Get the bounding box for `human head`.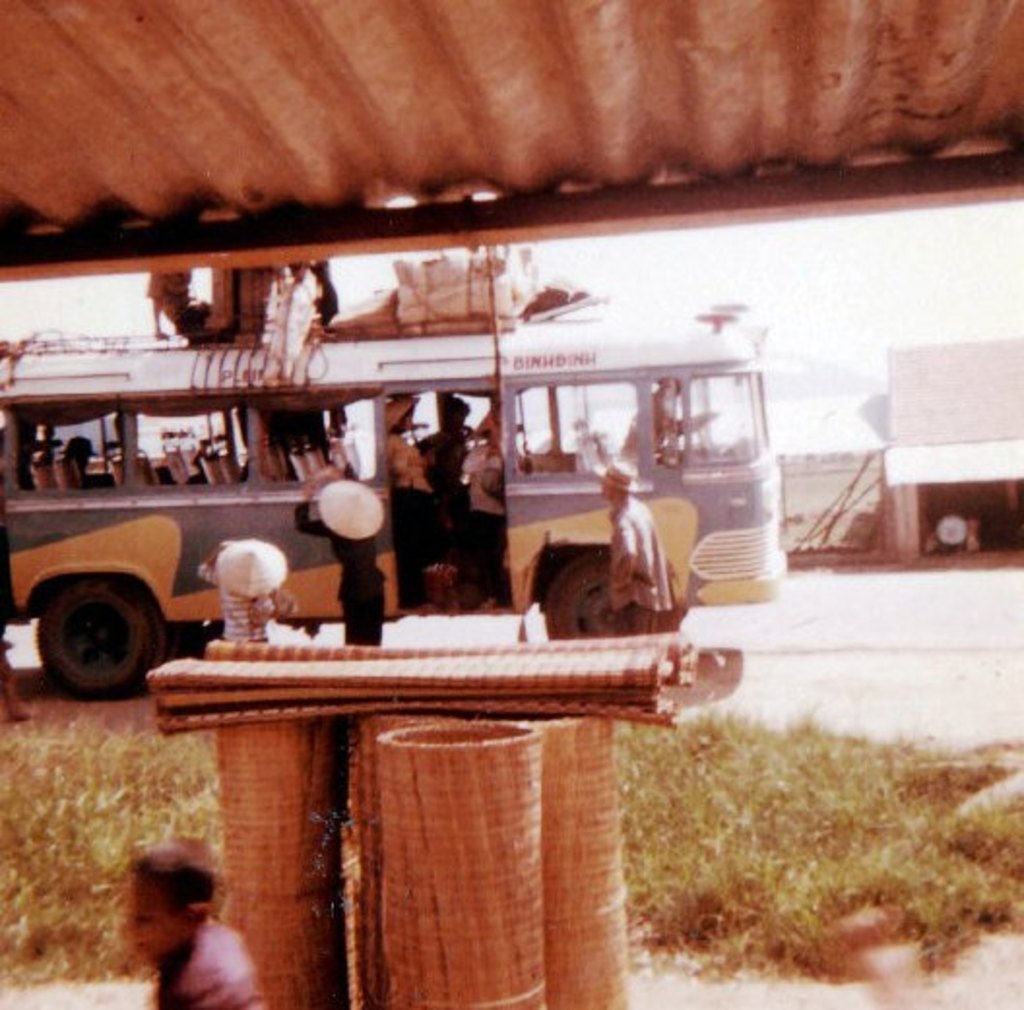
bbox=[386, 392, 417, 432].
